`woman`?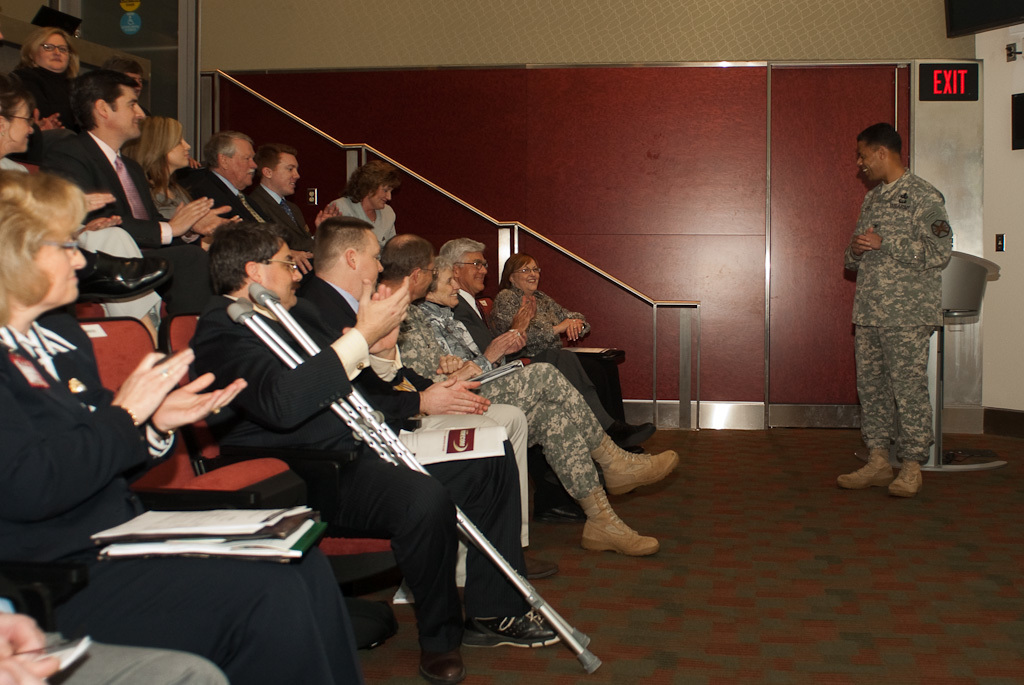
l=0, t=166, r=364, b=684
